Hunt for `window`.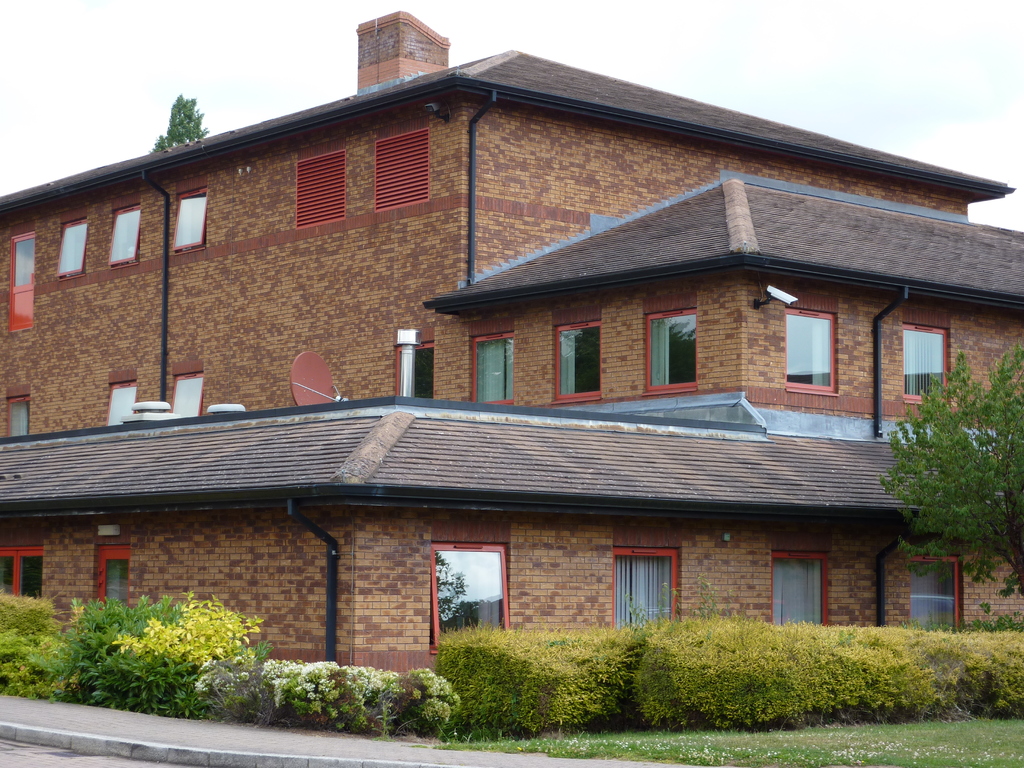
Hunted down at 10, 396, 34, 440.
